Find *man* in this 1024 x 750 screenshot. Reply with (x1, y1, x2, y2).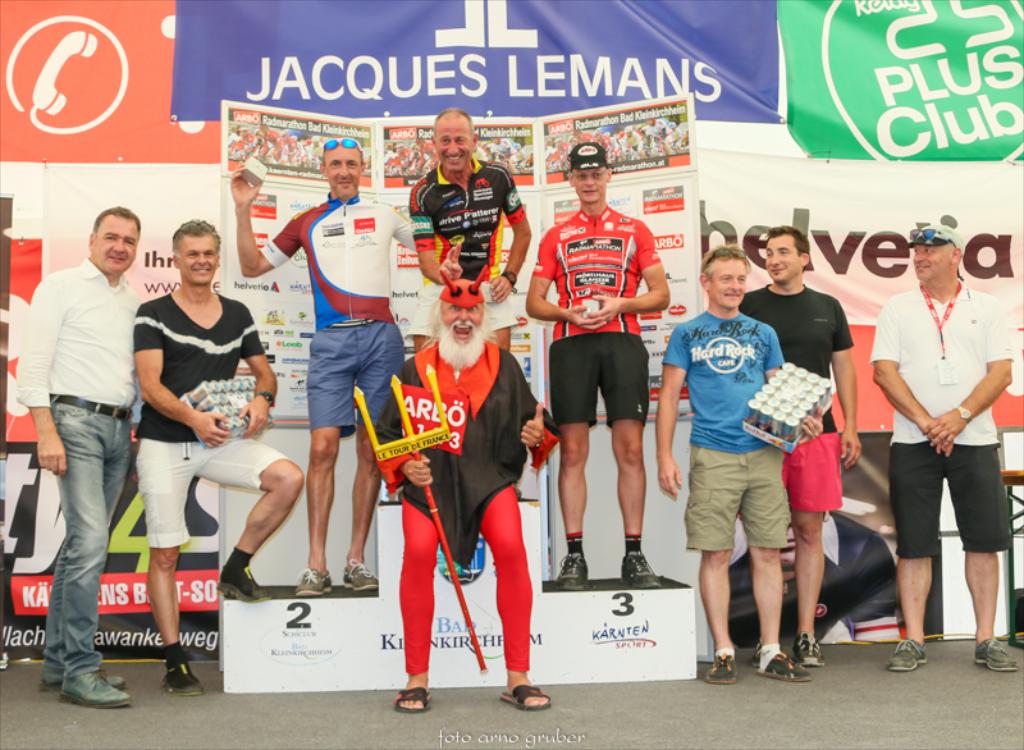
(653, 244, 823, 685).
